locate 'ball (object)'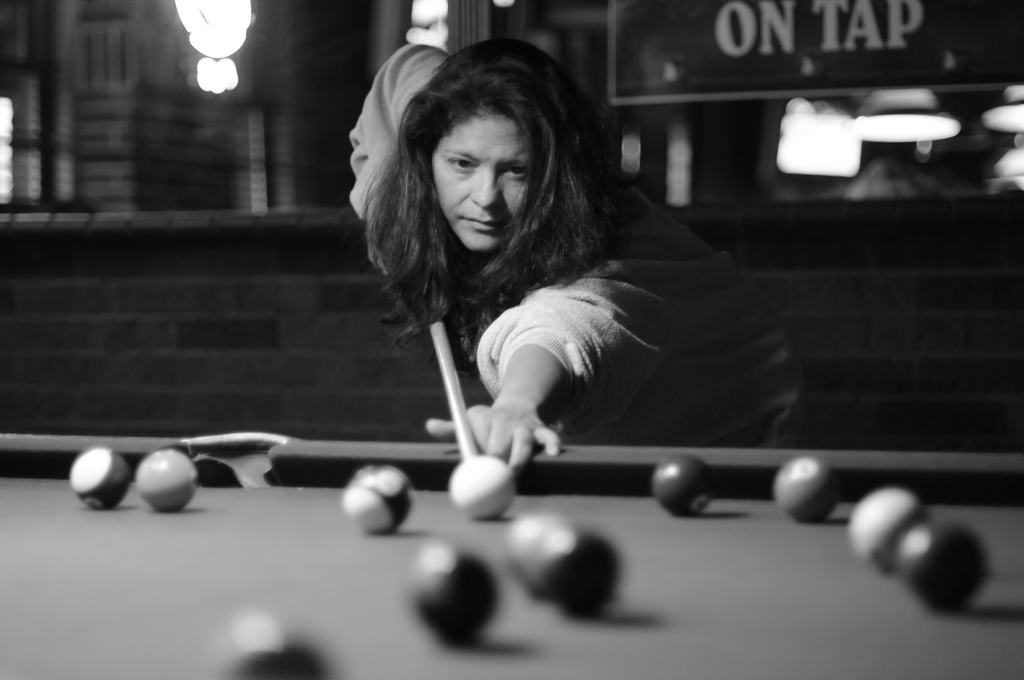
(left=774, top=457, right=837, bottom=522)
